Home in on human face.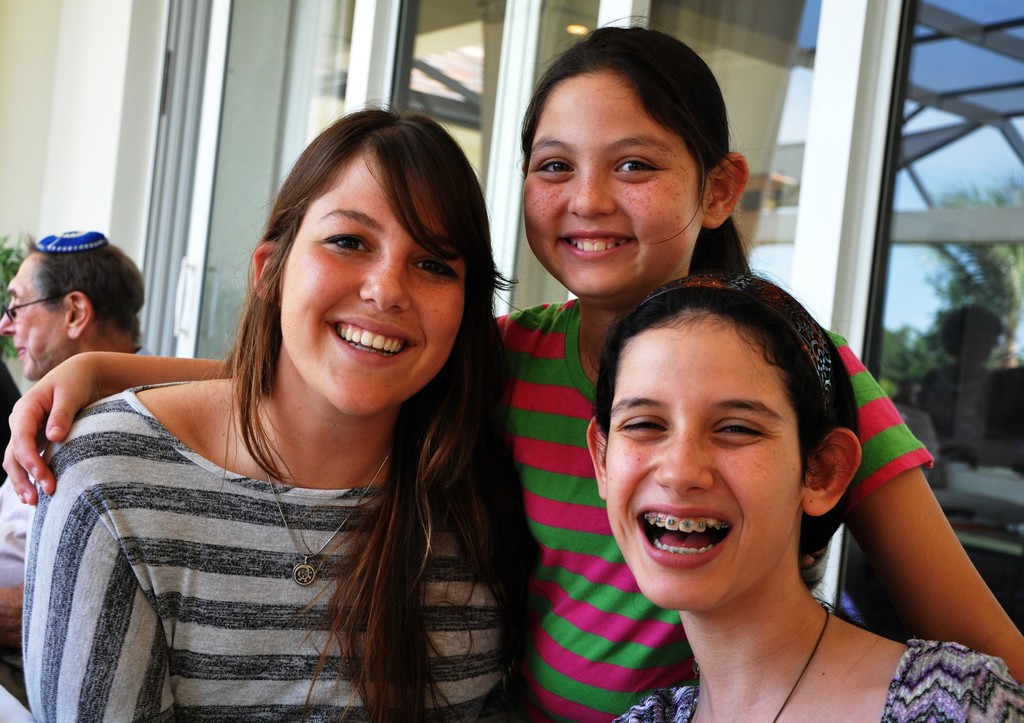
Homed in at (x1=612, y1=316, x2=808, y2=613).
